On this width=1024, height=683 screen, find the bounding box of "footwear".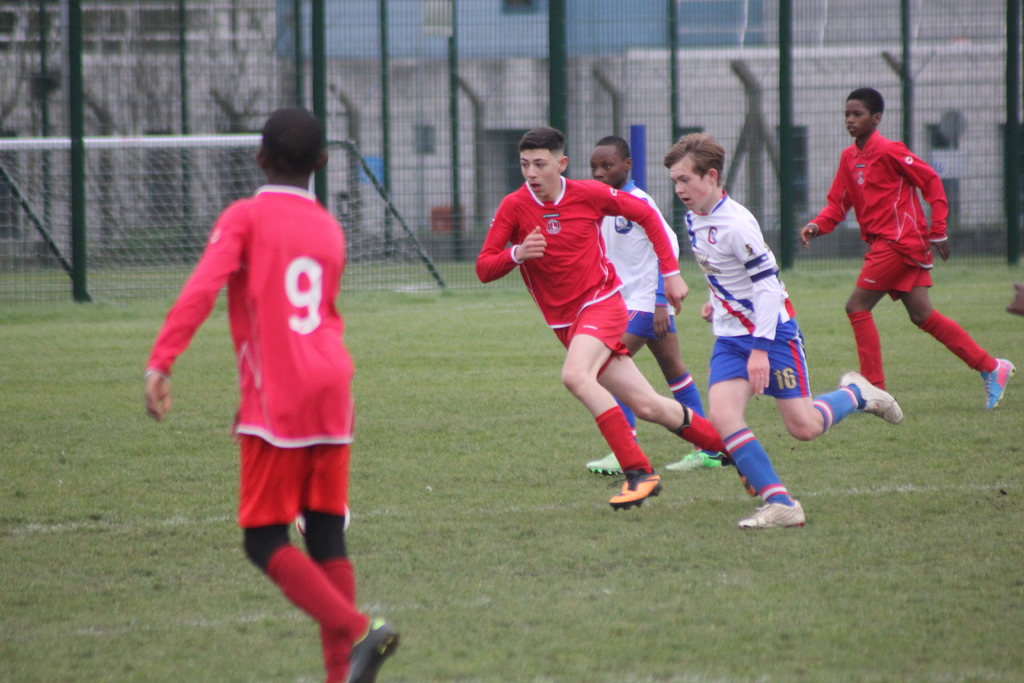
Bounding box: rect(982, 358, 1018, 413).
